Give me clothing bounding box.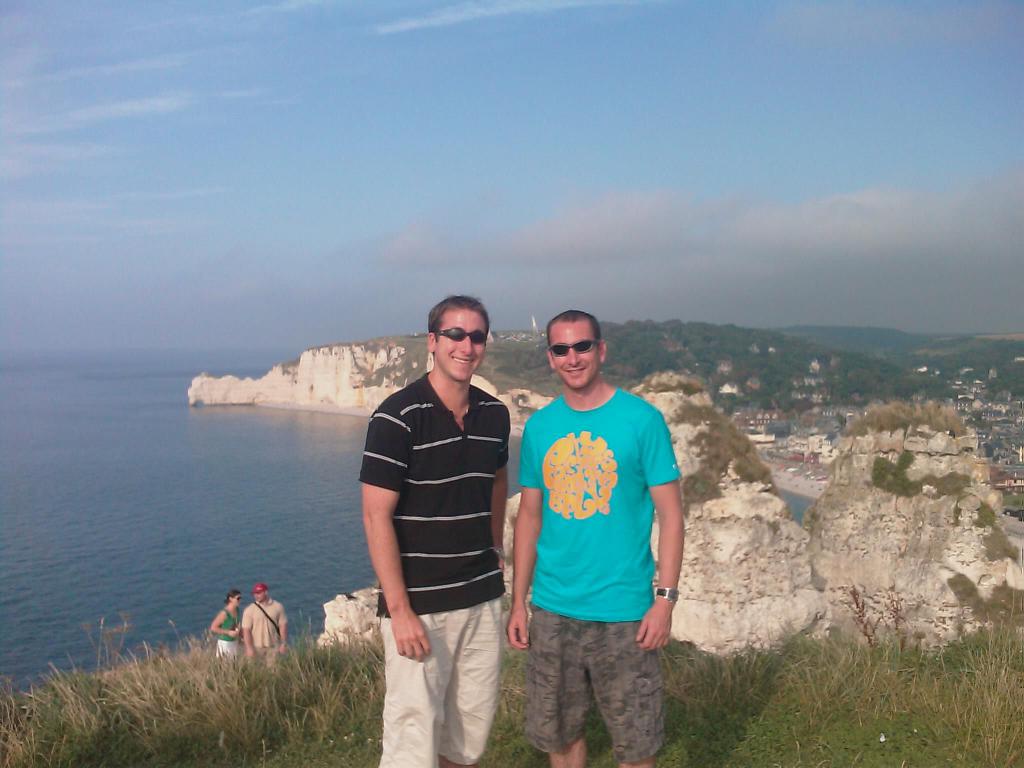
{"x1": 216, "y1": 609, "x2": 241, "y2": 666}.
